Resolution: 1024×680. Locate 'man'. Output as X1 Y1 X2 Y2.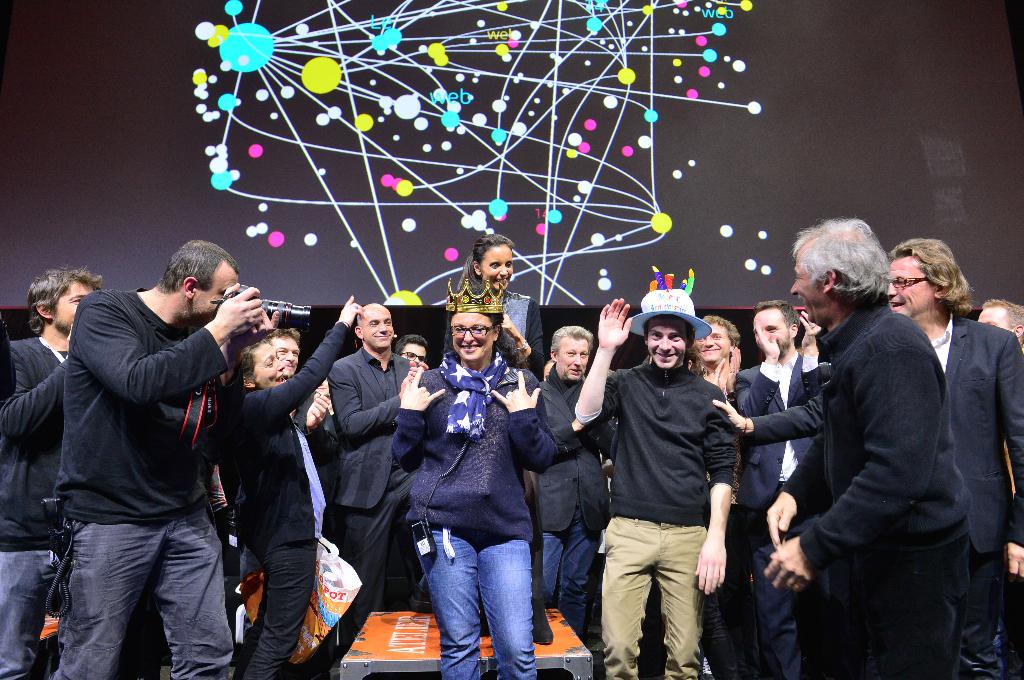
326 301 417 619.
